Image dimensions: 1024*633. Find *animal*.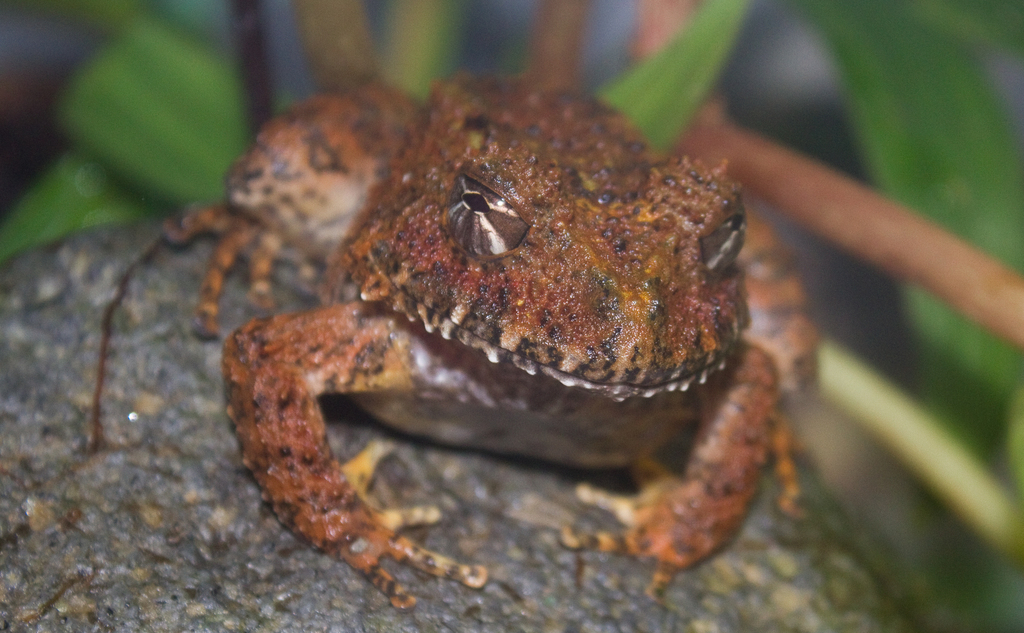
box=[150, 72, 822, 618].
